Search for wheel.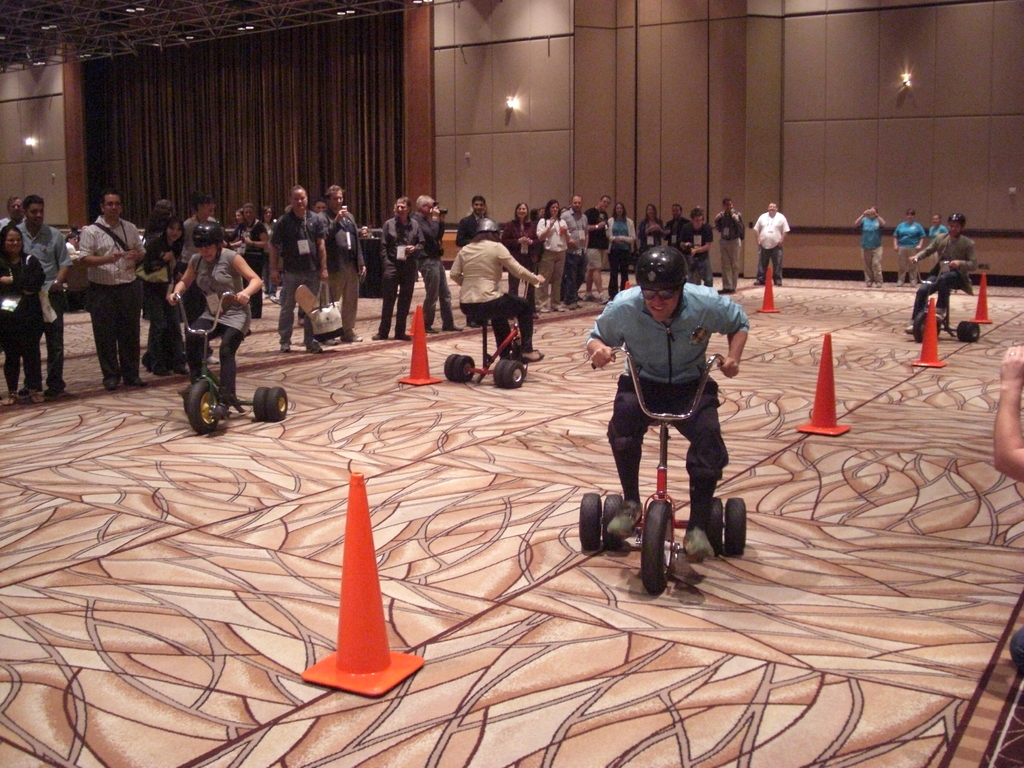
Found at x1=575 y1=491 x2=604 y2=547.
